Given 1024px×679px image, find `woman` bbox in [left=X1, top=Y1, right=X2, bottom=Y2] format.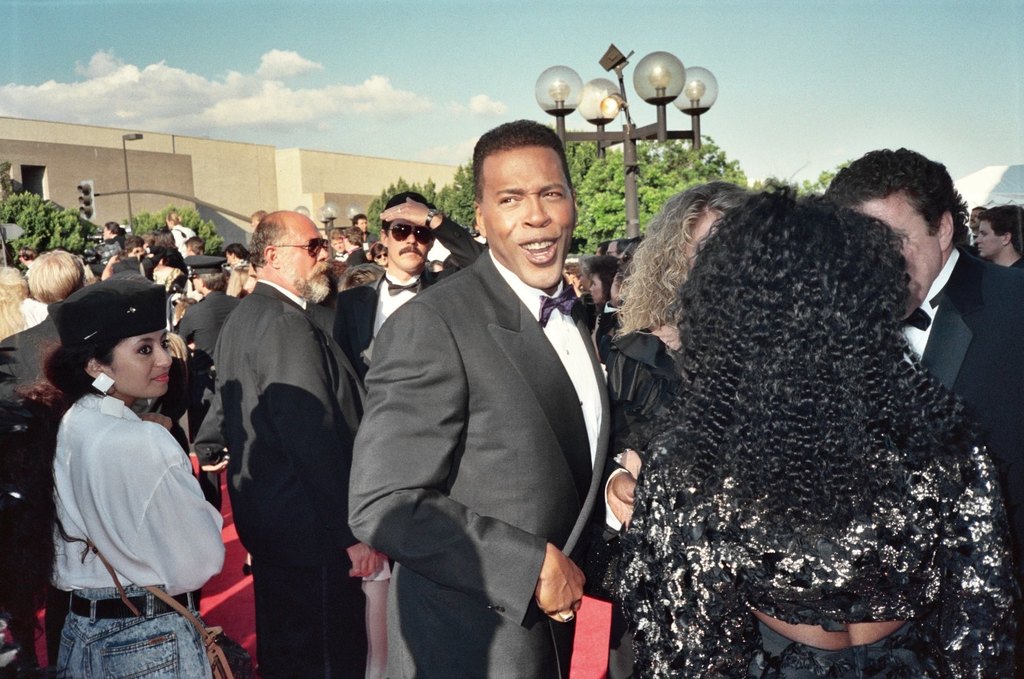
[left=972, top=201, right=1019, bottom=266].
